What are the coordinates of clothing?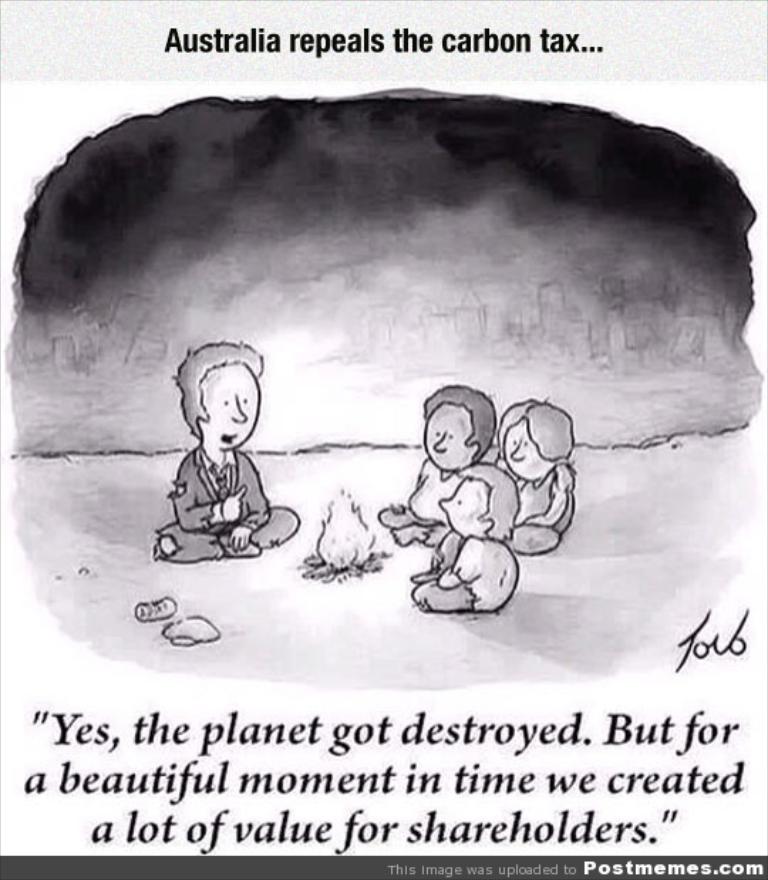
{"left": 503, "top": 471, "right": 575, "bottom": 554}.
